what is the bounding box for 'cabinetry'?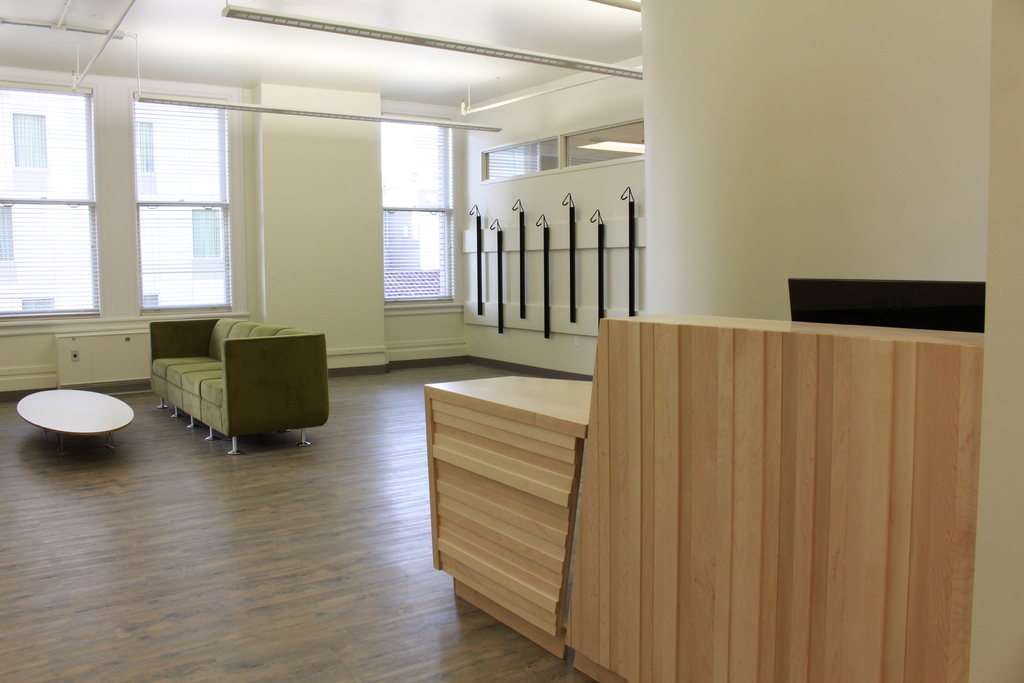
429,378,589,659.
